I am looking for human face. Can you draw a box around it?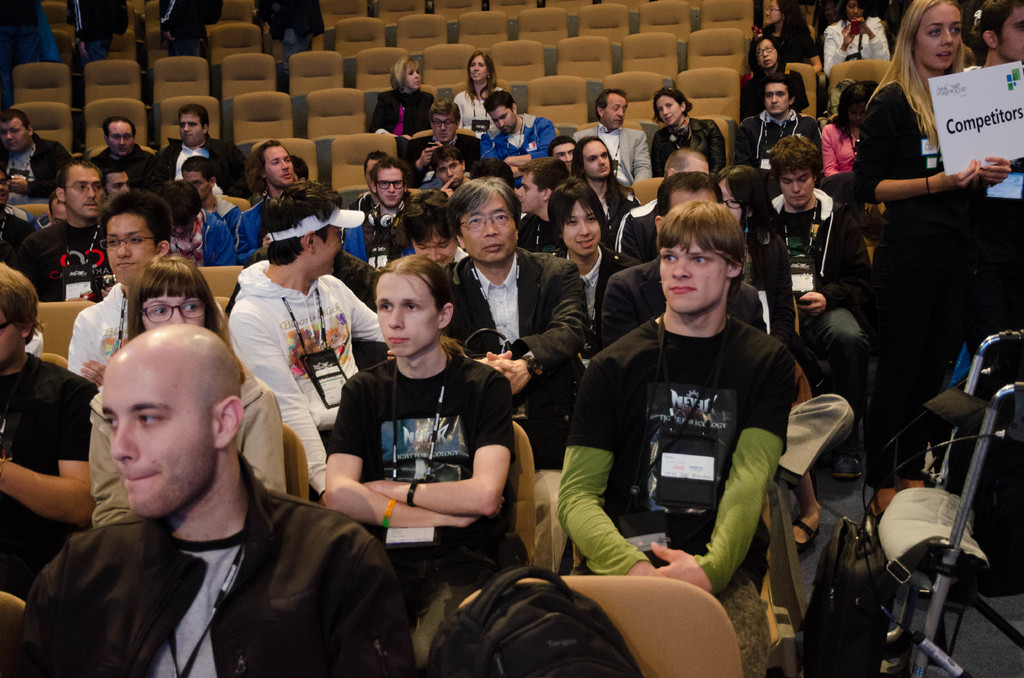
Sure, the bounding box is locate(403, 58, 422, 90).
